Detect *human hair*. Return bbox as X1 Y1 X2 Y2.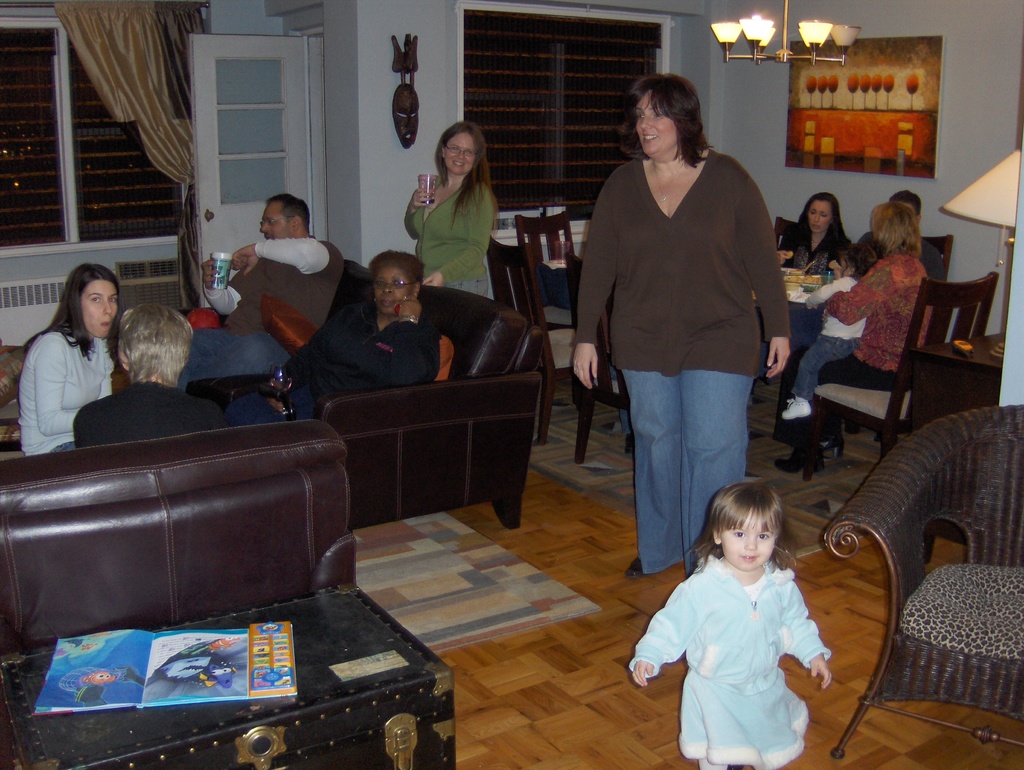
99 293 193 381.
